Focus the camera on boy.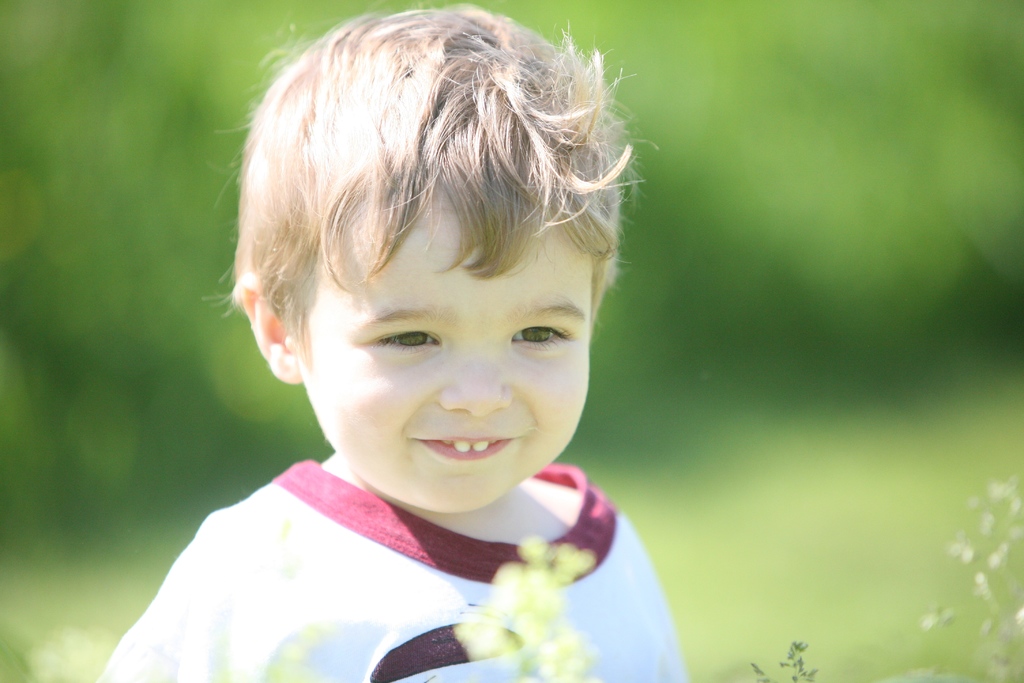
Focus region: {"left": 93, "top": 1, "right": 692, "bottom": 682}.
